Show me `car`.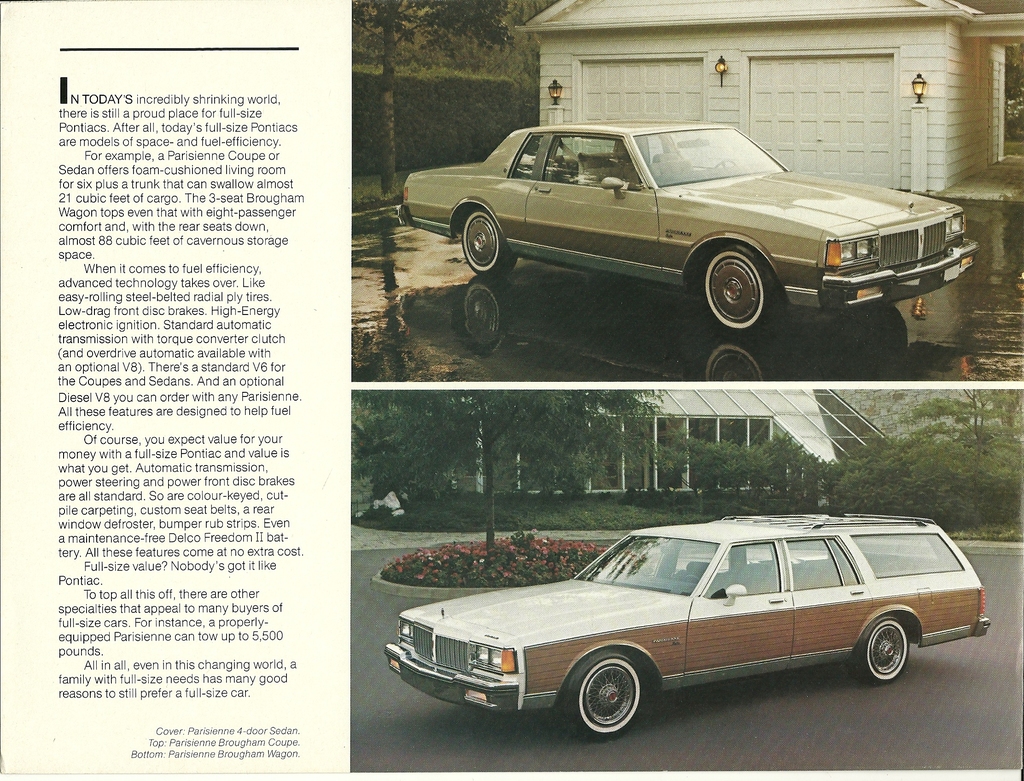
`car` is here: detection(396, 117, 980, 330).
